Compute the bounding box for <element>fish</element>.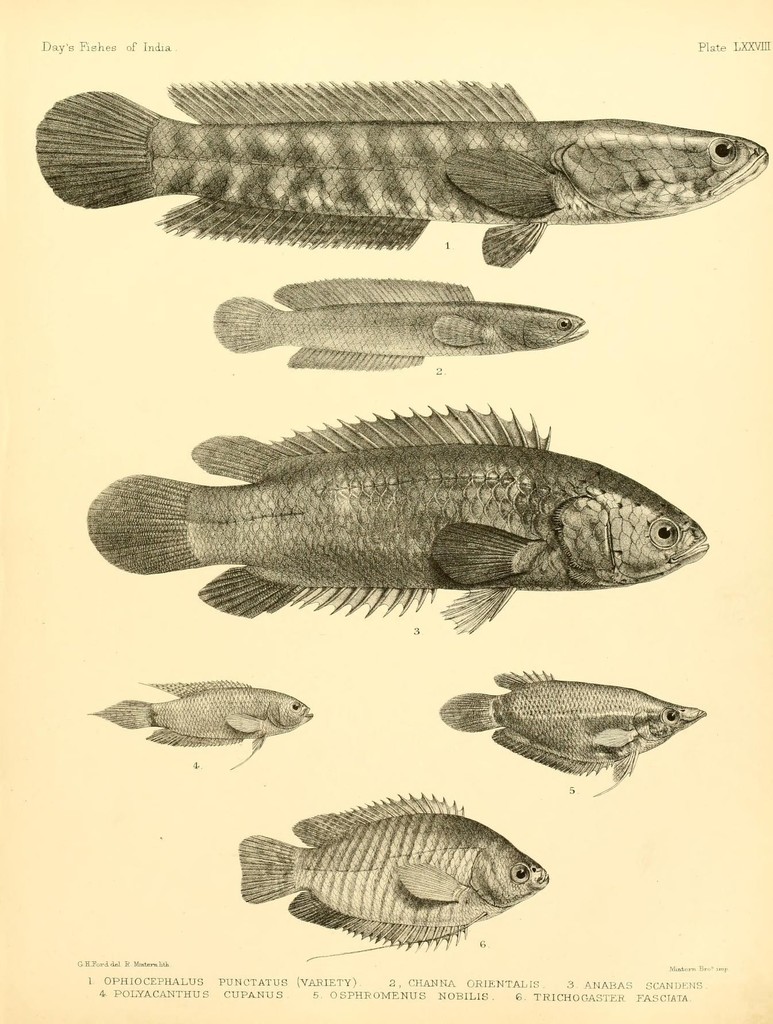
{"x1": 81, "y1": 402, "x2": 713, "y2": 638}.
